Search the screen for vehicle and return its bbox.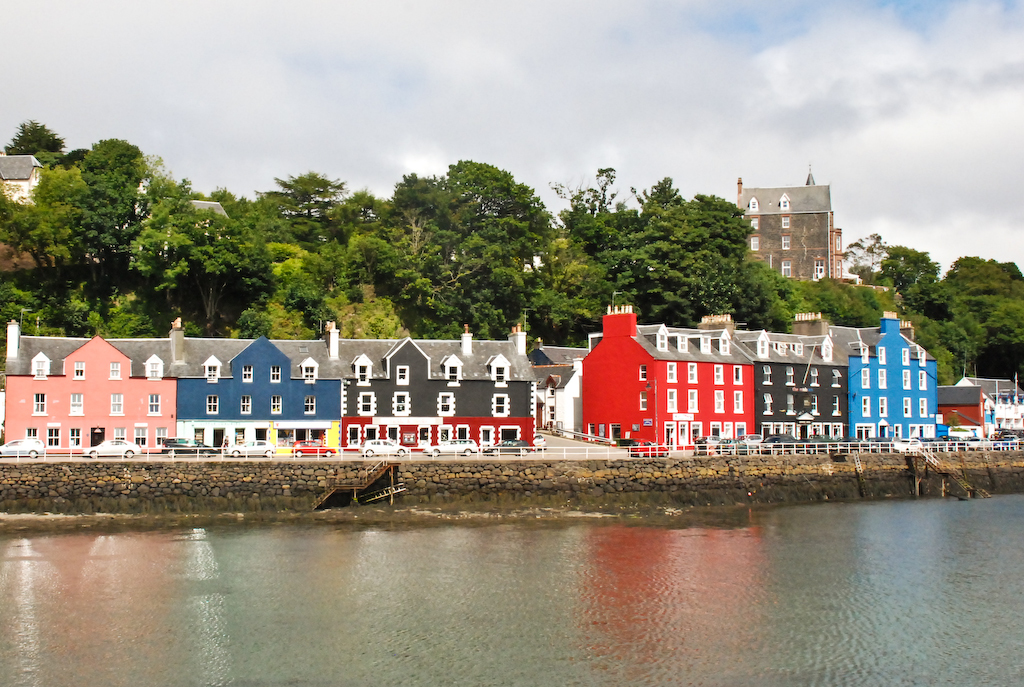
Found: left=958, top=434, right=985, bottom=454.
